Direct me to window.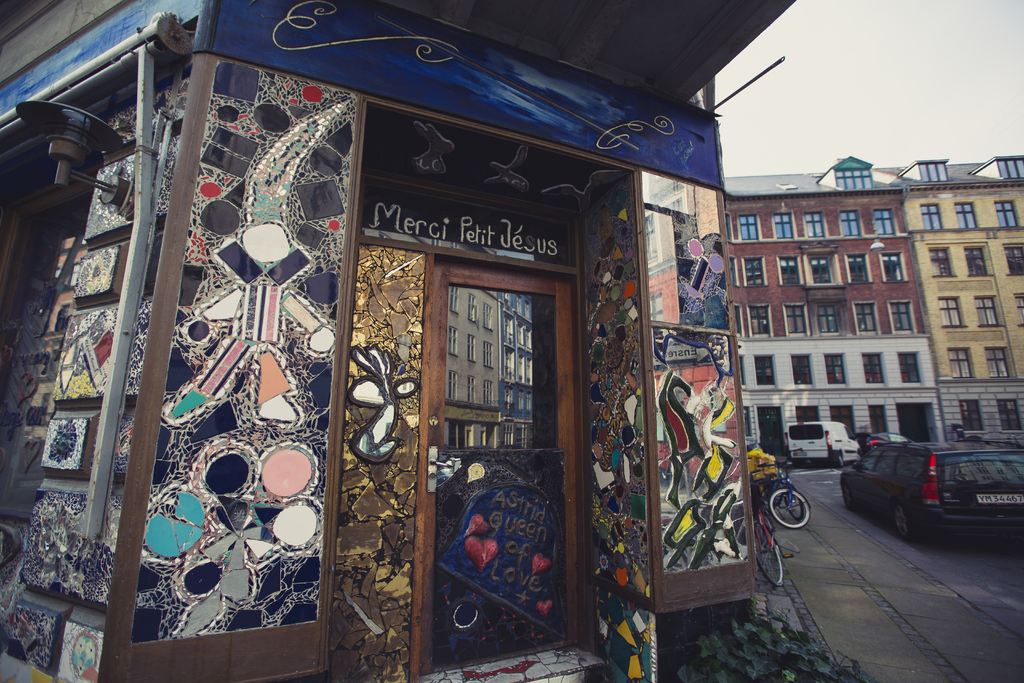
Direction: (left=900, top=350, right=916, bottom=384).
